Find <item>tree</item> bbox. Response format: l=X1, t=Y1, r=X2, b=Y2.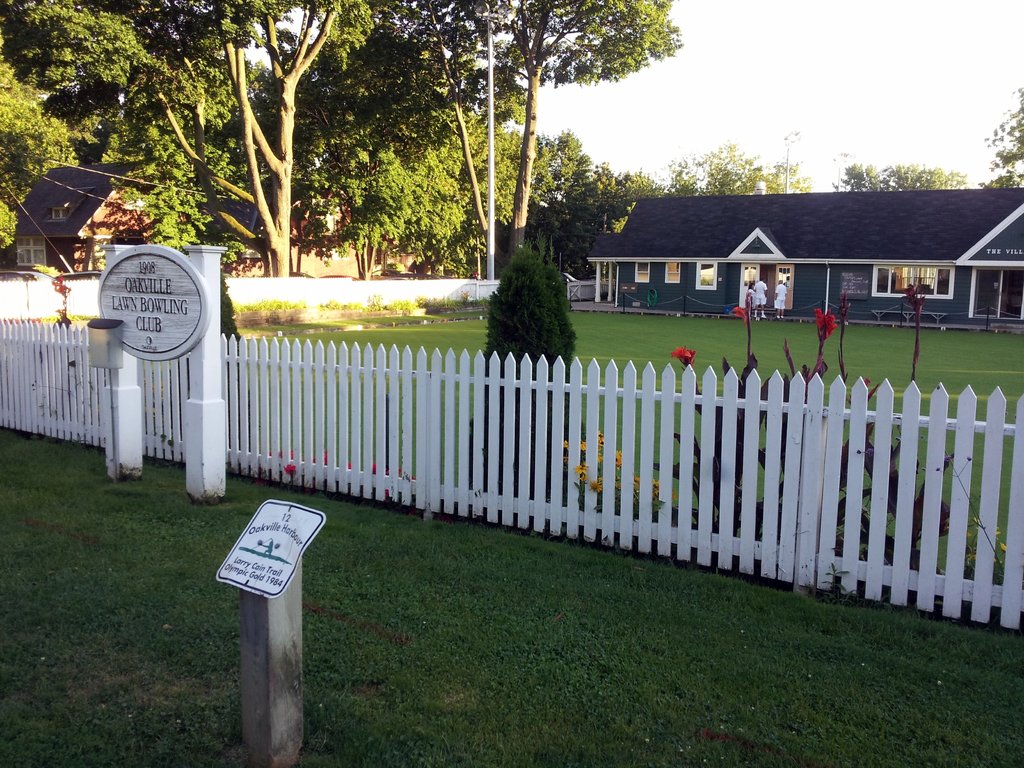
l=671, t=148, r=797, b=191.
